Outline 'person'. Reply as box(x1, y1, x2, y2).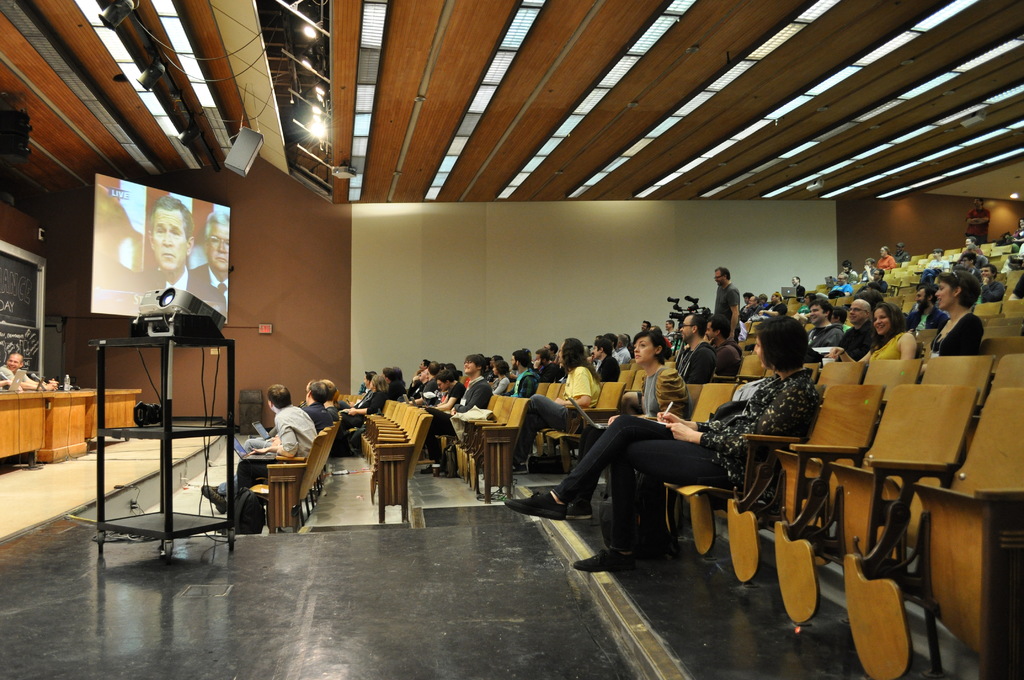
box(136, 200, 226, 320).
